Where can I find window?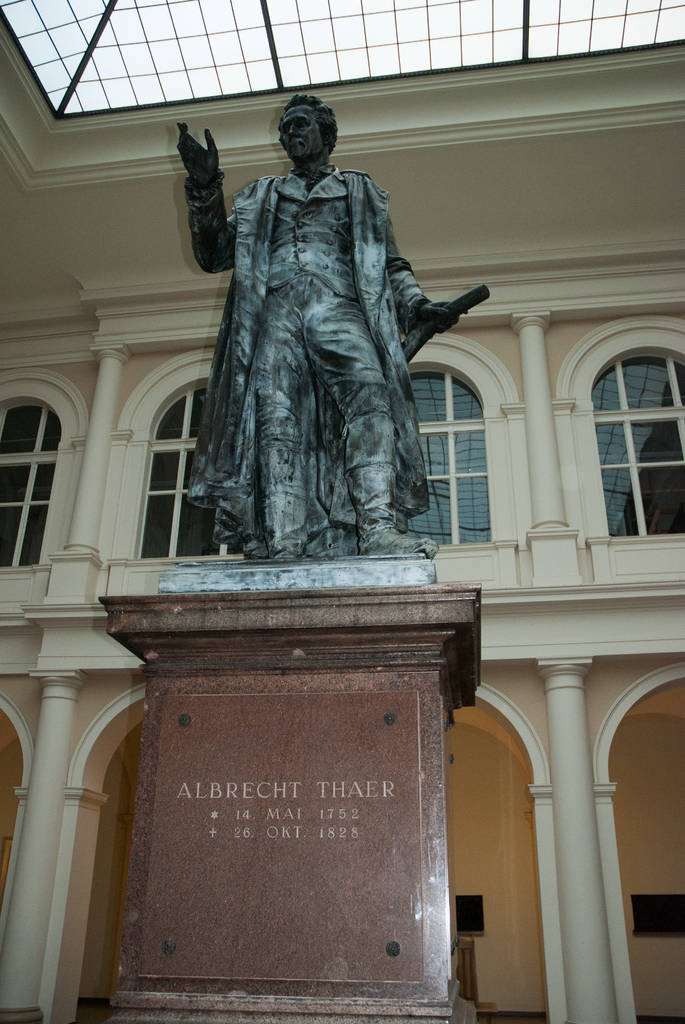
You can find it at region(647, 461, 684, 528).
